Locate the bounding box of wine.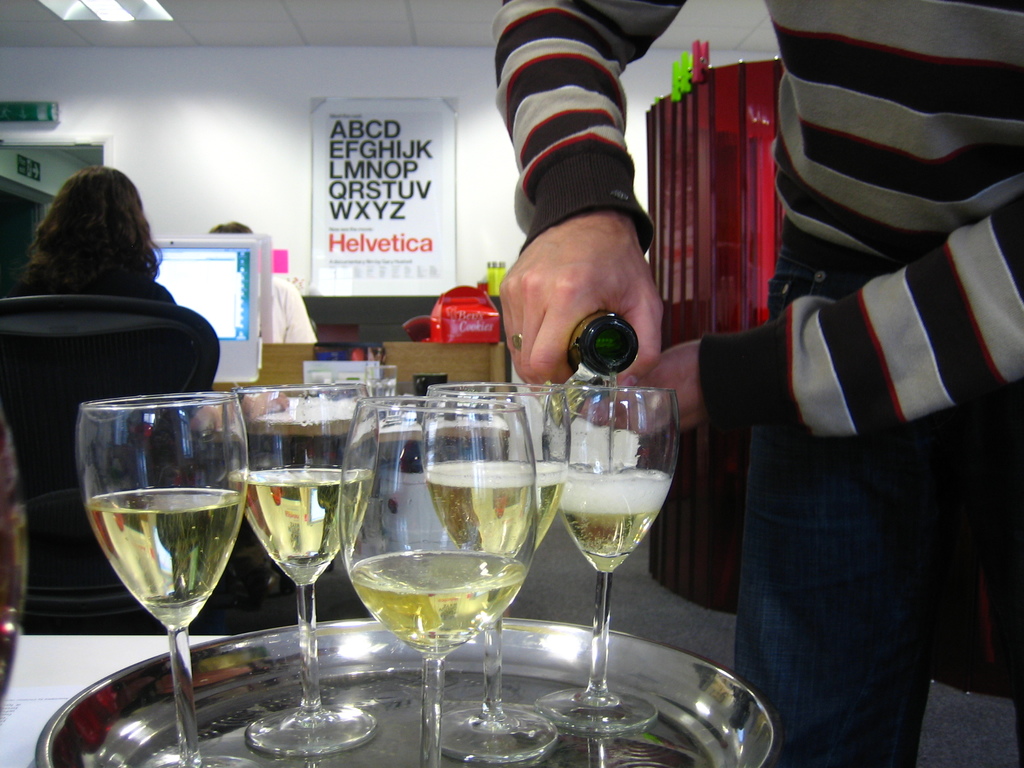
Bounding box: <bbox>565, 466, 670, 577</bbox>.
